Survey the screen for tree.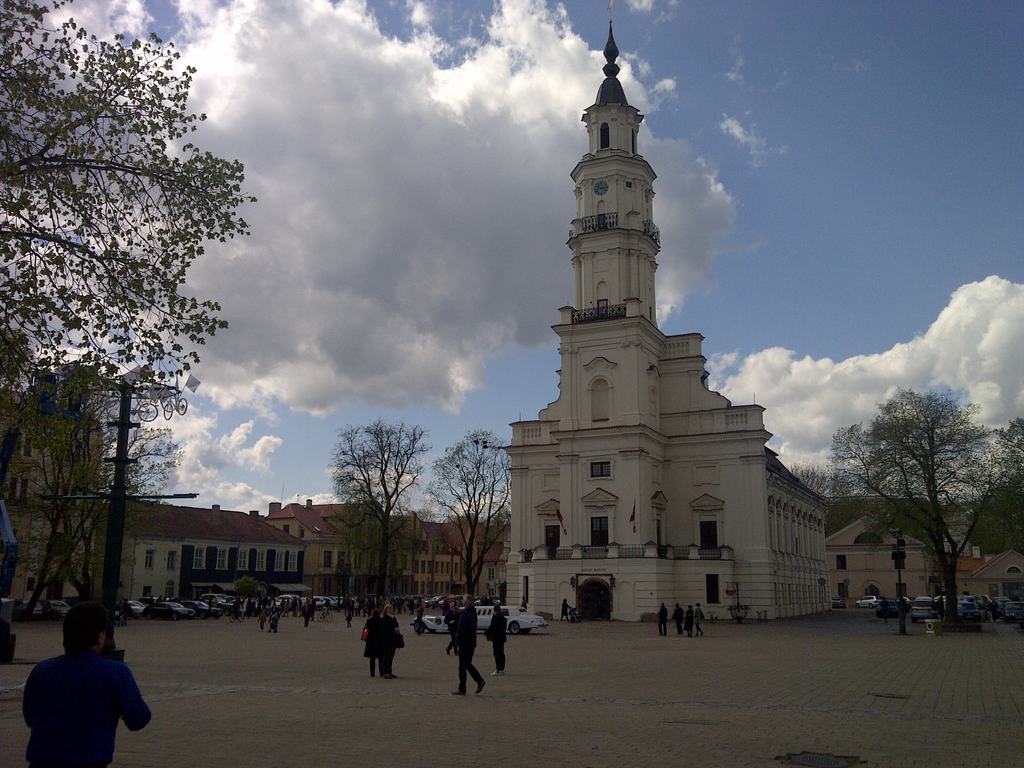
Survey found: detection(982, 483, 1023, 549).
